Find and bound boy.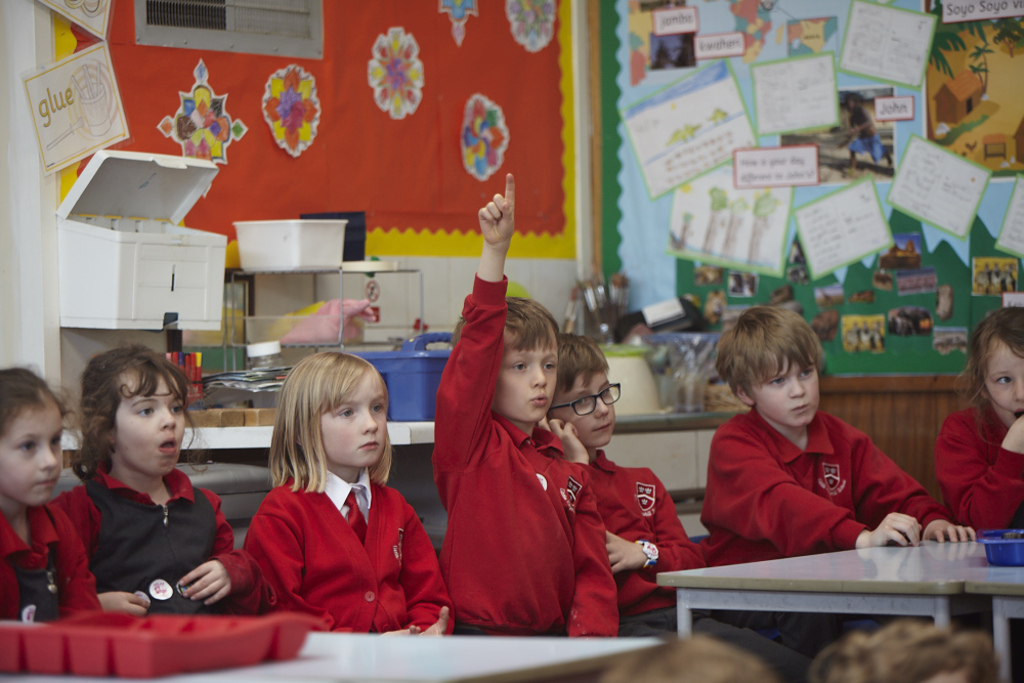
Bound: 433,174,620,639.
